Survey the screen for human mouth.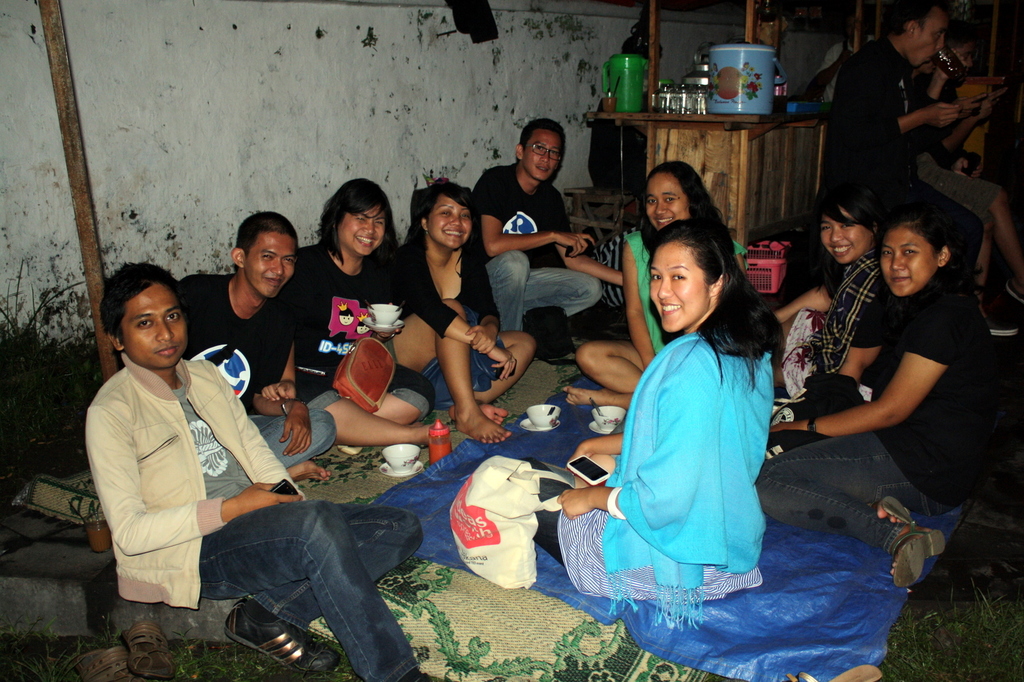
Survey found: 887, 272, 911, 282.
